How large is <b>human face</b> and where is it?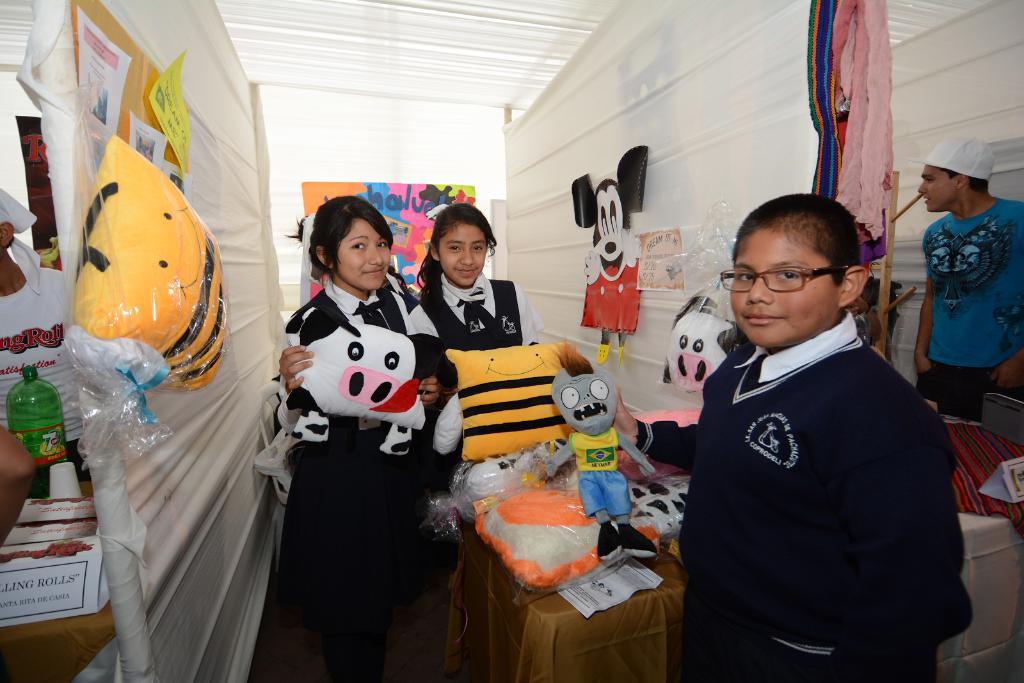
Bounding box: [x1=729, y1=232, x2=845, y2=342].
